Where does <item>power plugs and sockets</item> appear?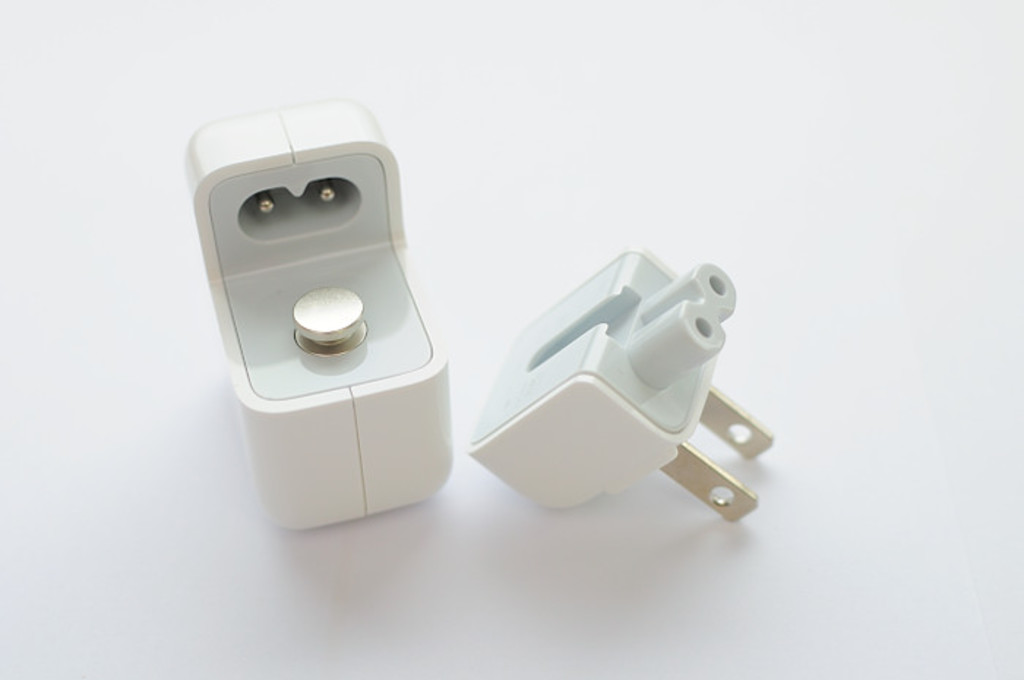
Appears at bbox=(184, 94, 449, 522).
